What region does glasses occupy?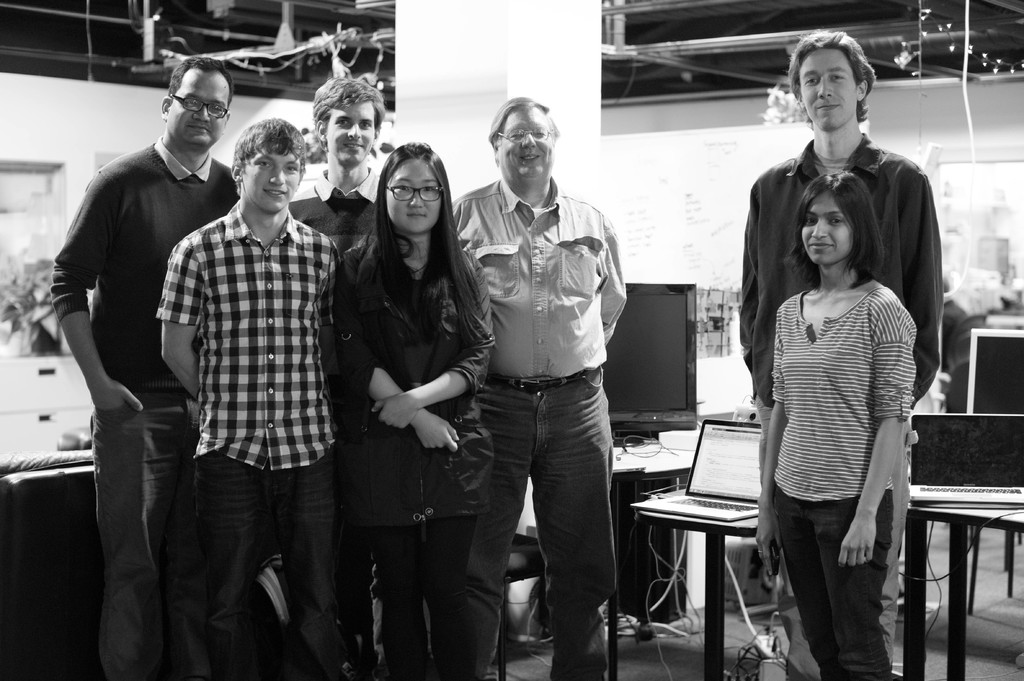
<box>500,133,550,142</box>.
